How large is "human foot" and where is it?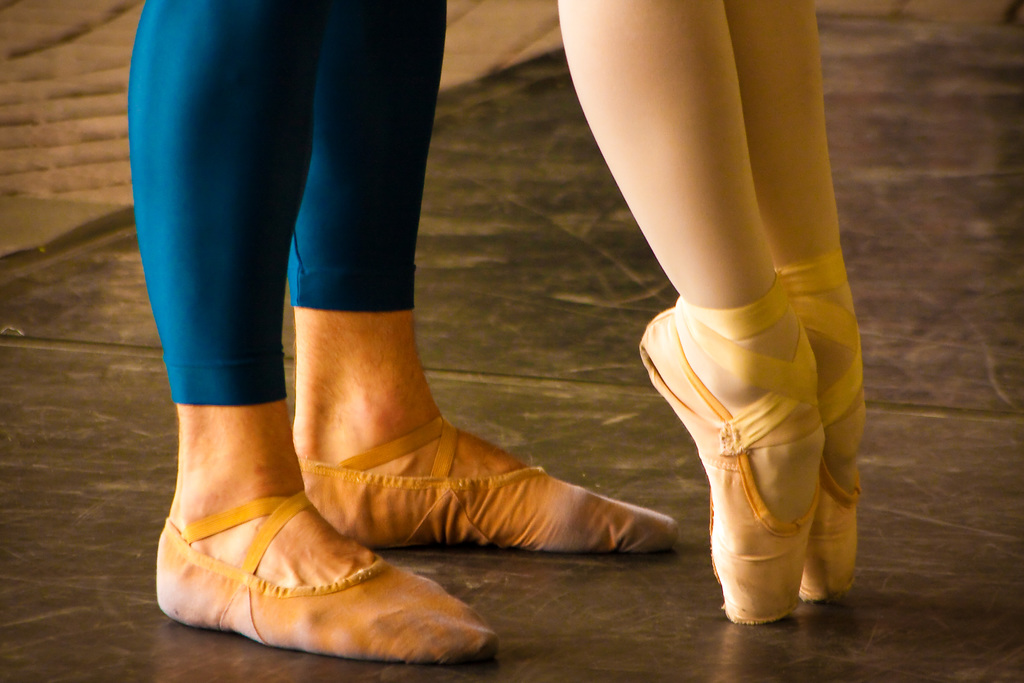
Bounding box: 632,275,873,613.
